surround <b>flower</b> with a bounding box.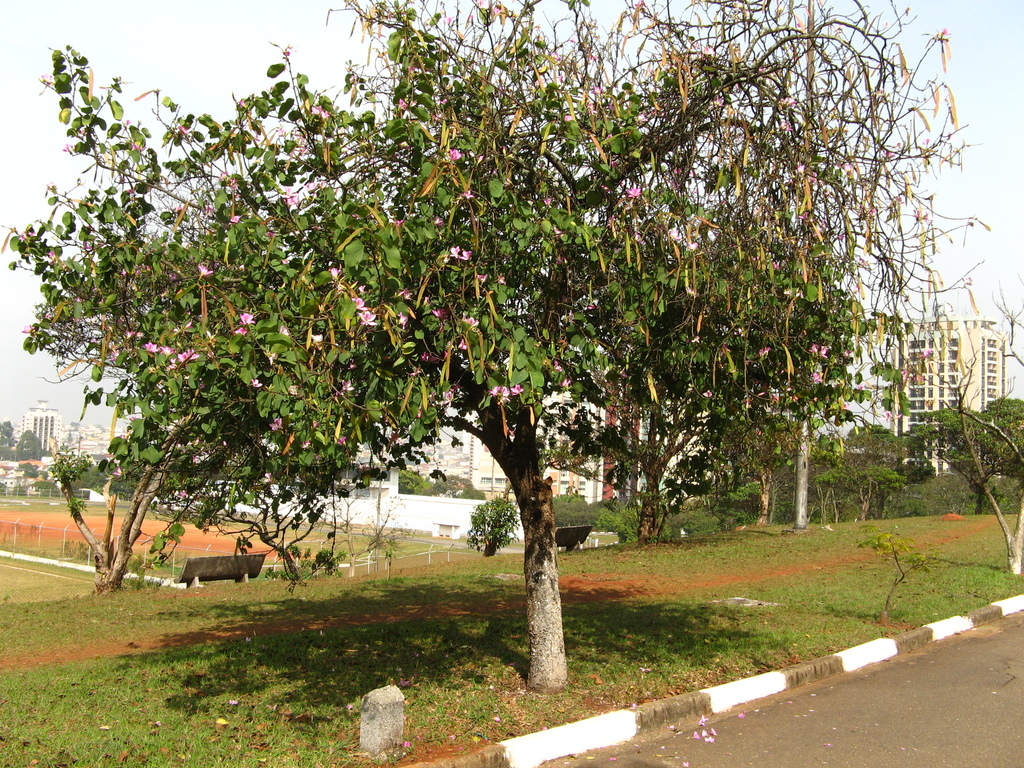
<bbox>809, 343, 830, 360</bbox>.
